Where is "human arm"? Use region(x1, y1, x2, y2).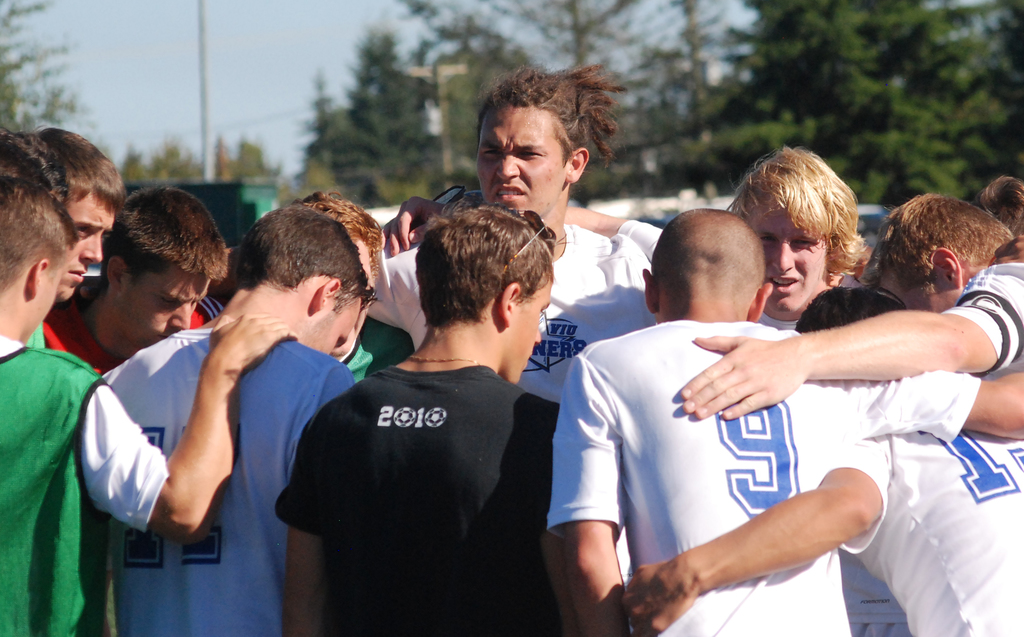
region(805, 370, 1023, 456).
